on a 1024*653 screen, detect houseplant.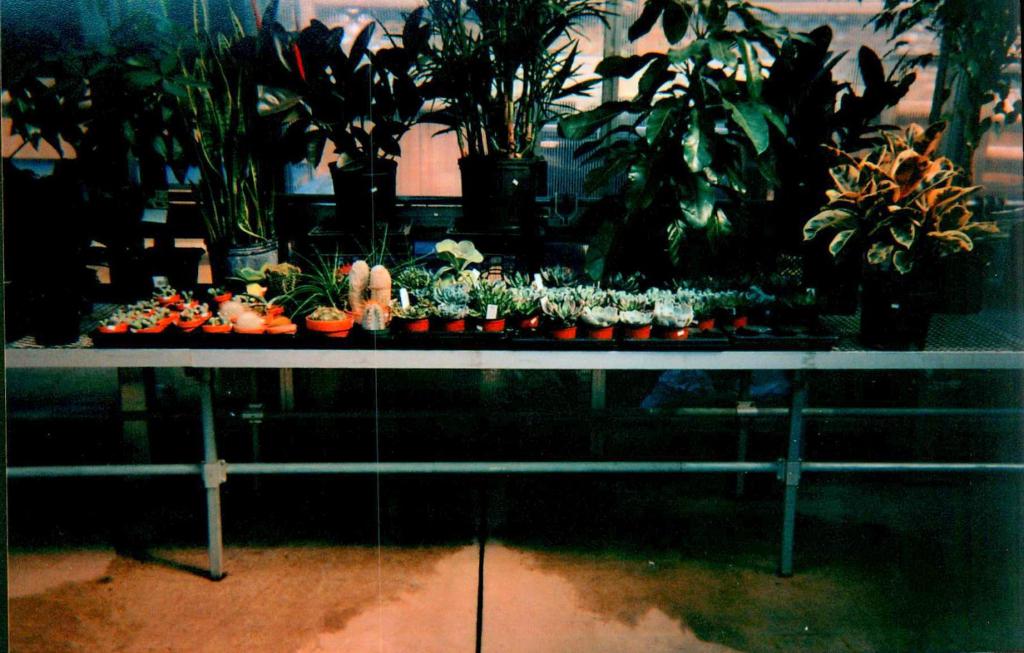
l=548, t=269, r=584, b=342.
